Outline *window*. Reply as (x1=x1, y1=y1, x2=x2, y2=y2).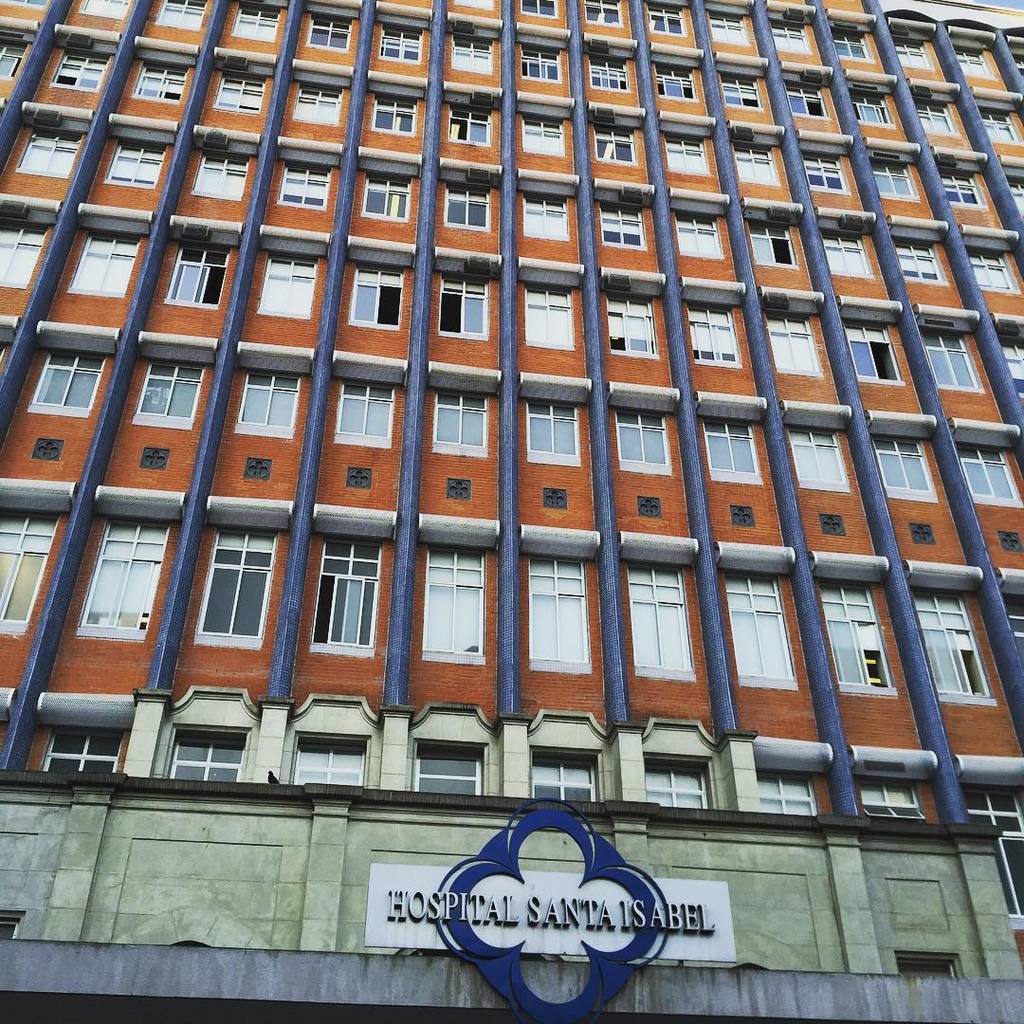
(x1=72, y1=521, x2=168, y2=648).
